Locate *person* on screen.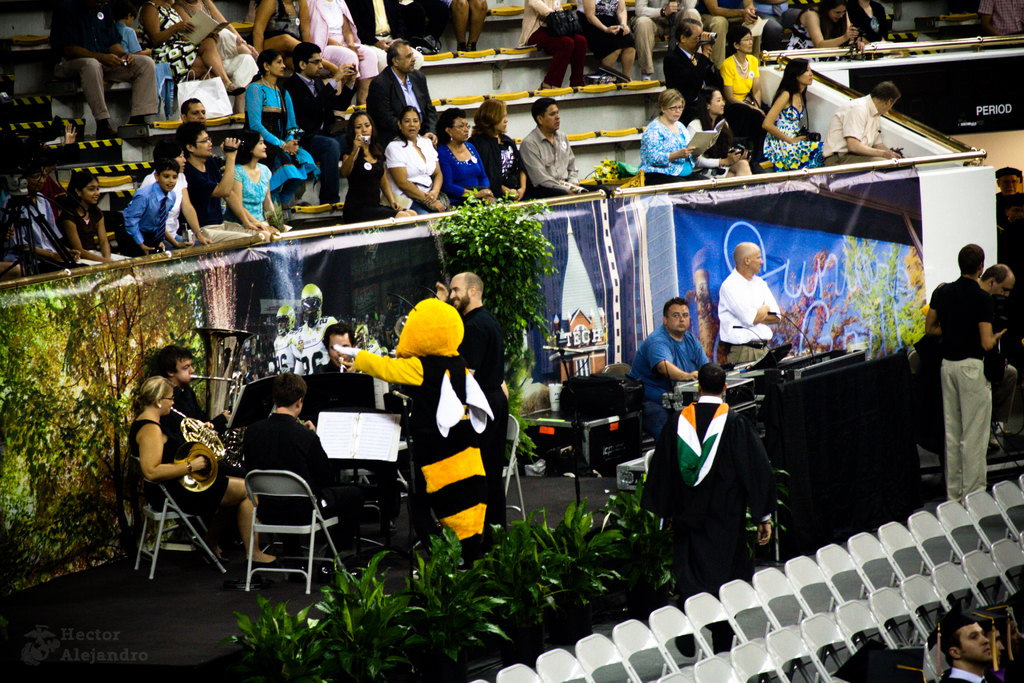
On screen at 2 165 82 267.
